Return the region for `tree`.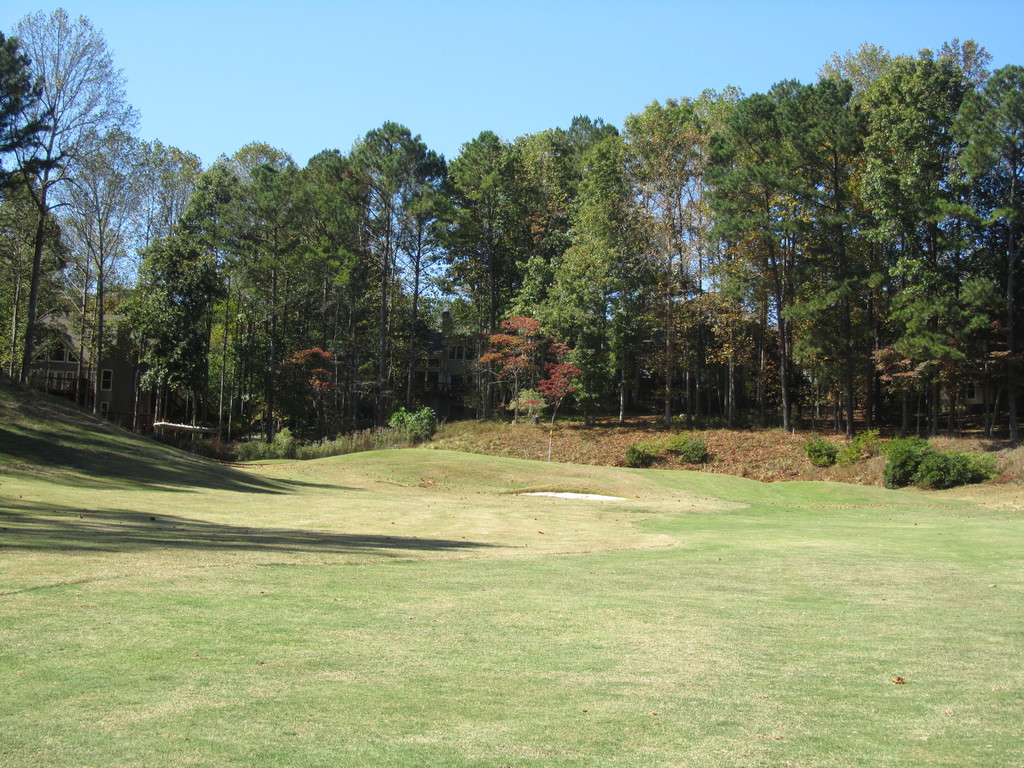
[129,230,222,440].
